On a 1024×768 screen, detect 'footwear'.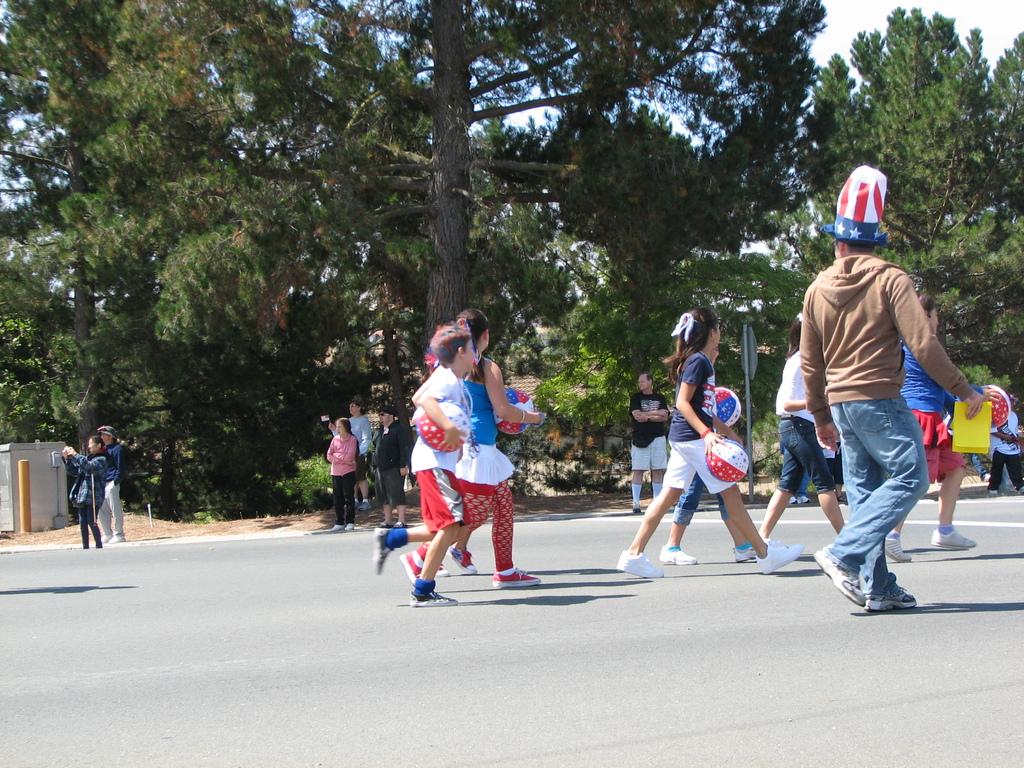
crop(398, 540, 428, 585).
